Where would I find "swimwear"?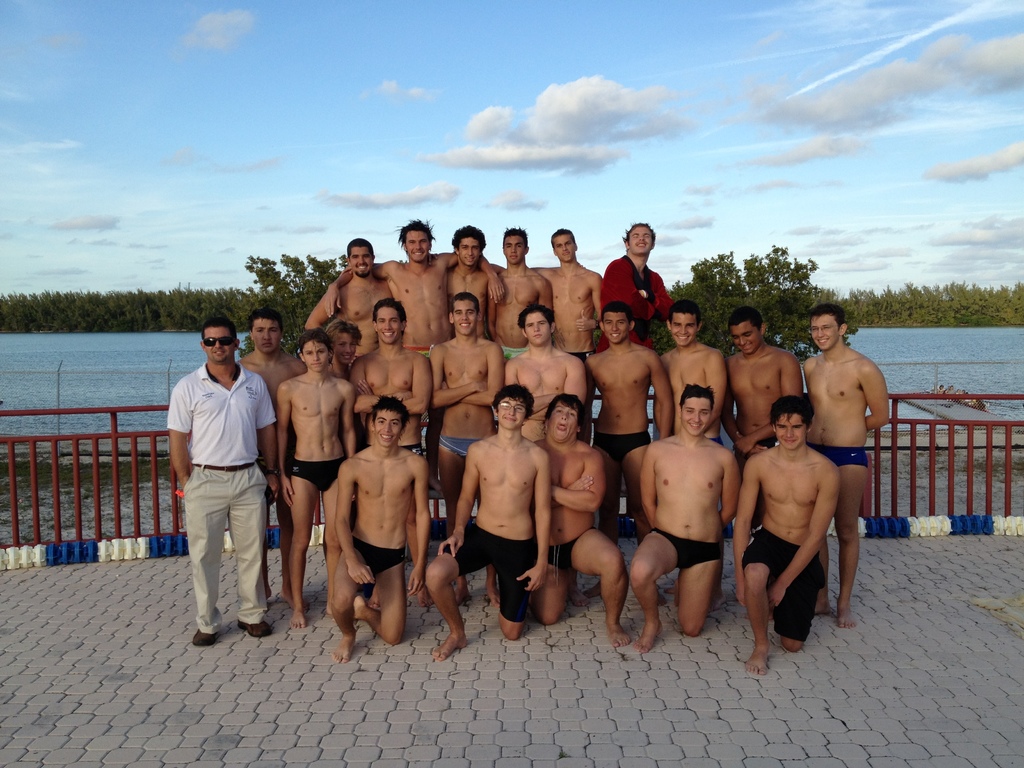
At 451,524,536,620.
